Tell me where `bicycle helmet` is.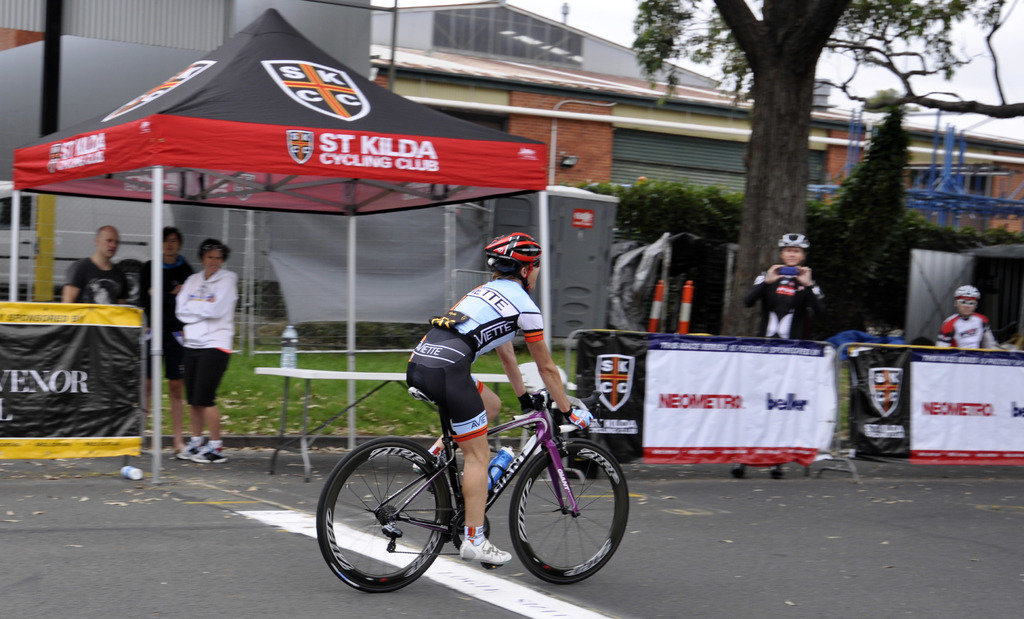
`bicycle helmet` is at crop(478, 228, 540, 285).
